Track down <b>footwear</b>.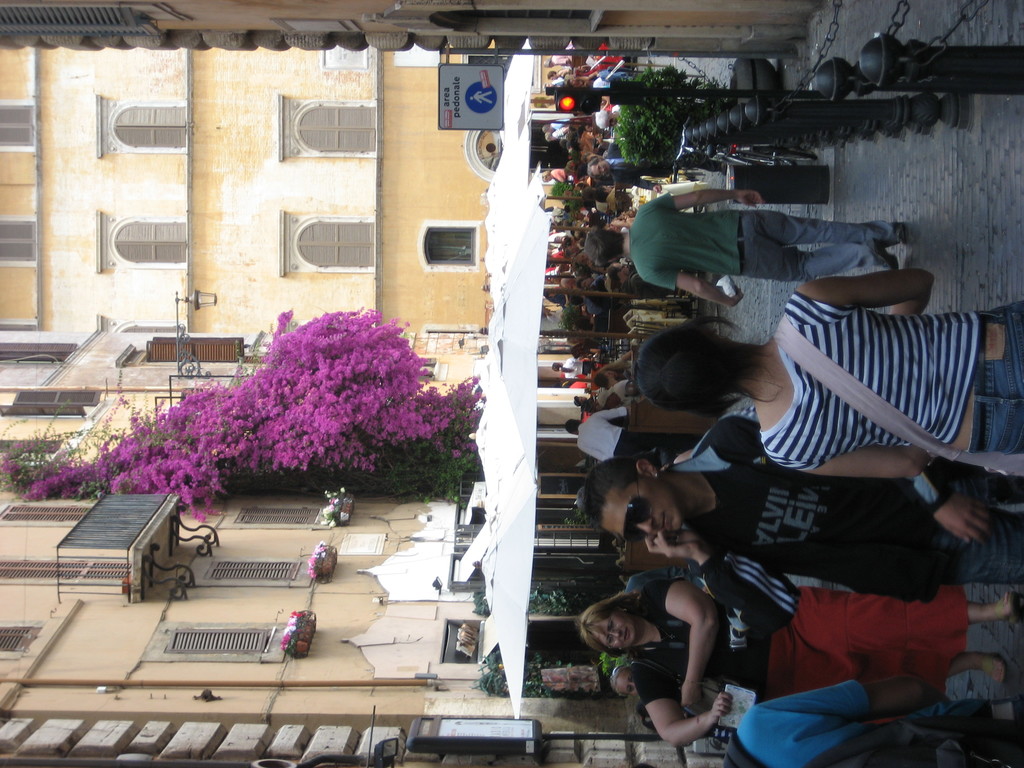
Tracked to select_region(868, 237, 897, 268).
